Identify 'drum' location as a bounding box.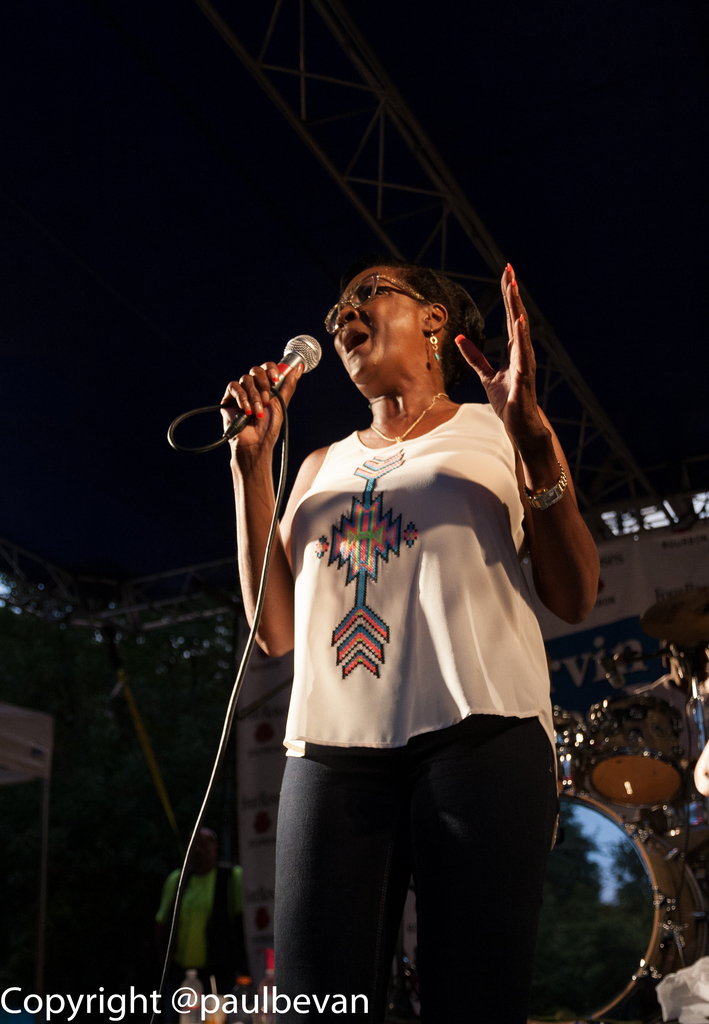
x1=585, y1=693, x2=704, y2=810.
